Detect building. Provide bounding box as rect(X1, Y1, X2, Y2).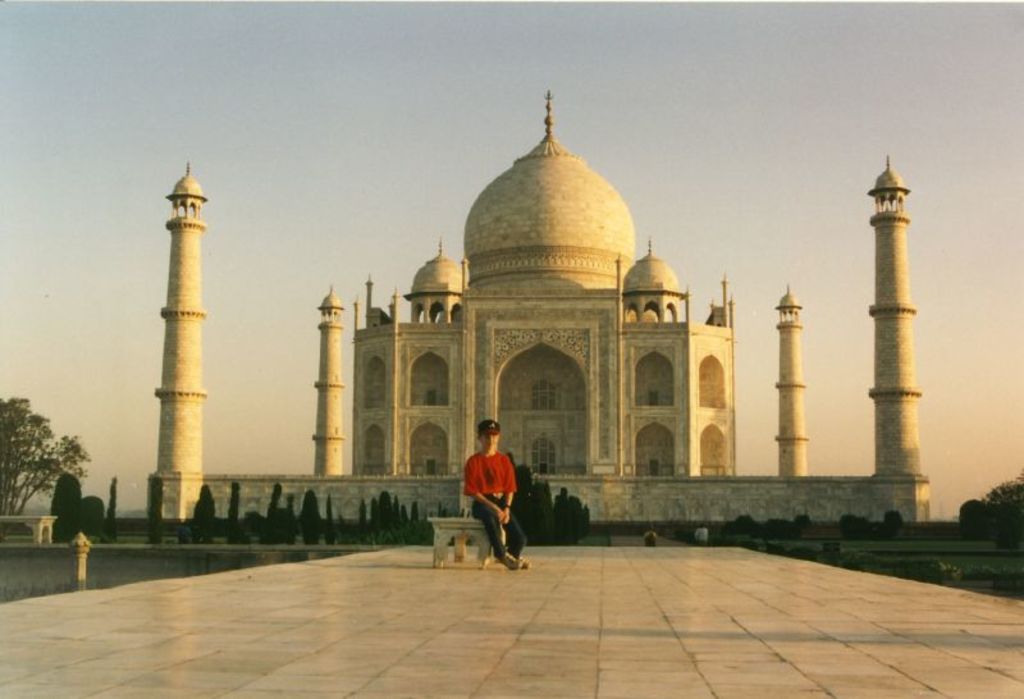
rect(349, 91, 741, 476).
